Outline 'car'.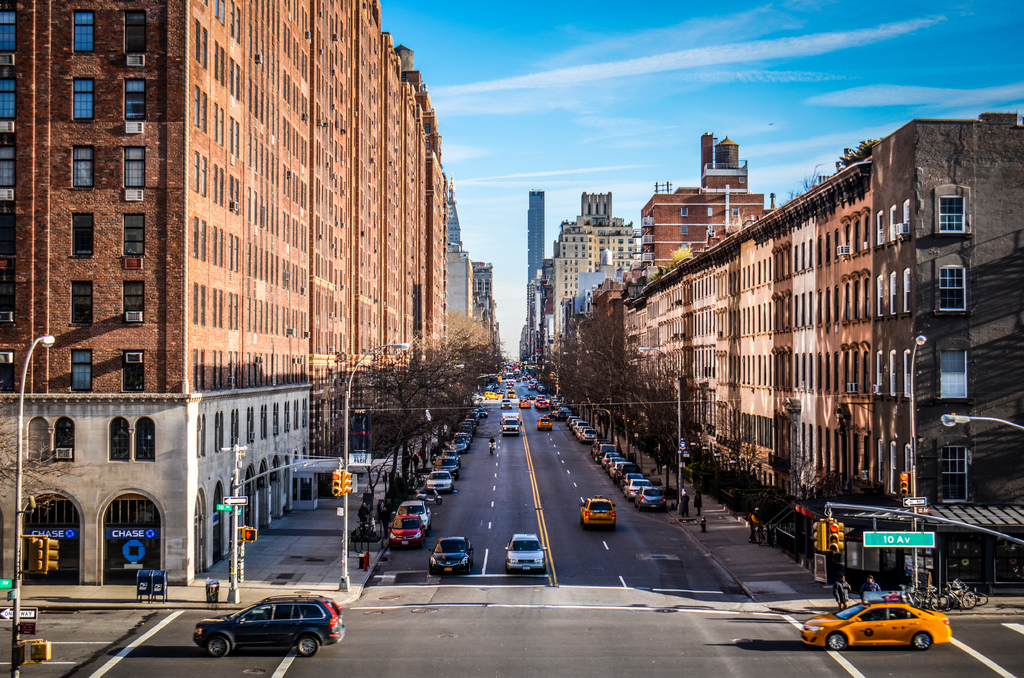
Outline: left=797, top=599, right=953, bottom=652.
